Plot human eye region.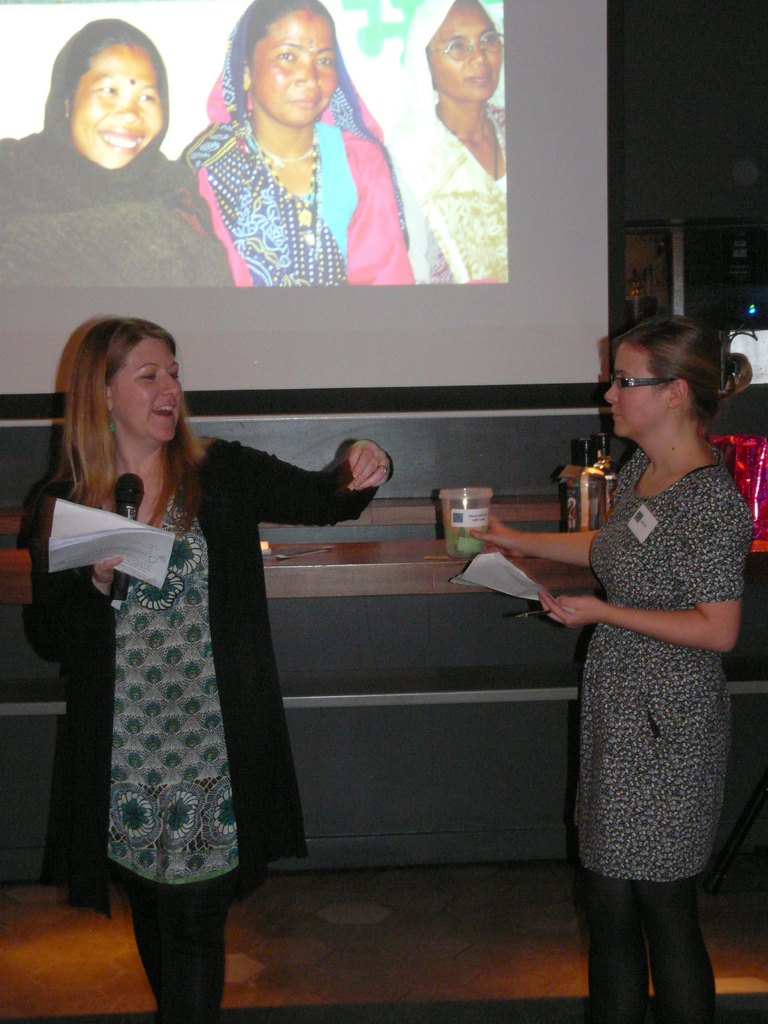
Plotted at 93, 81, 130, 100.
